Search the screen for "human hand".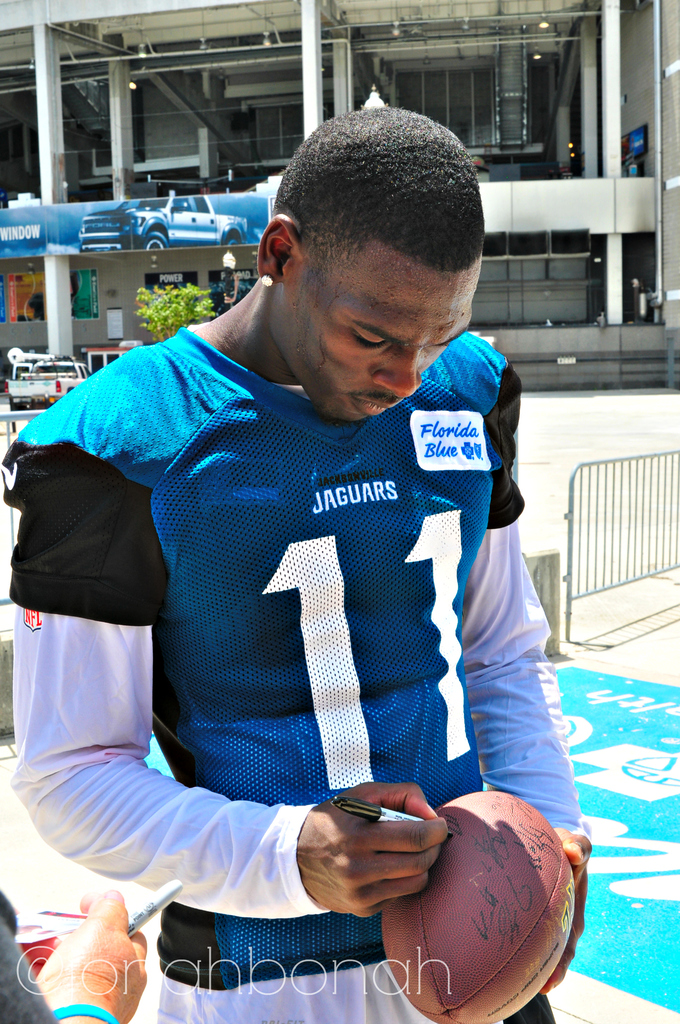
Found at l=32, t=883, r=149, b=1023.
